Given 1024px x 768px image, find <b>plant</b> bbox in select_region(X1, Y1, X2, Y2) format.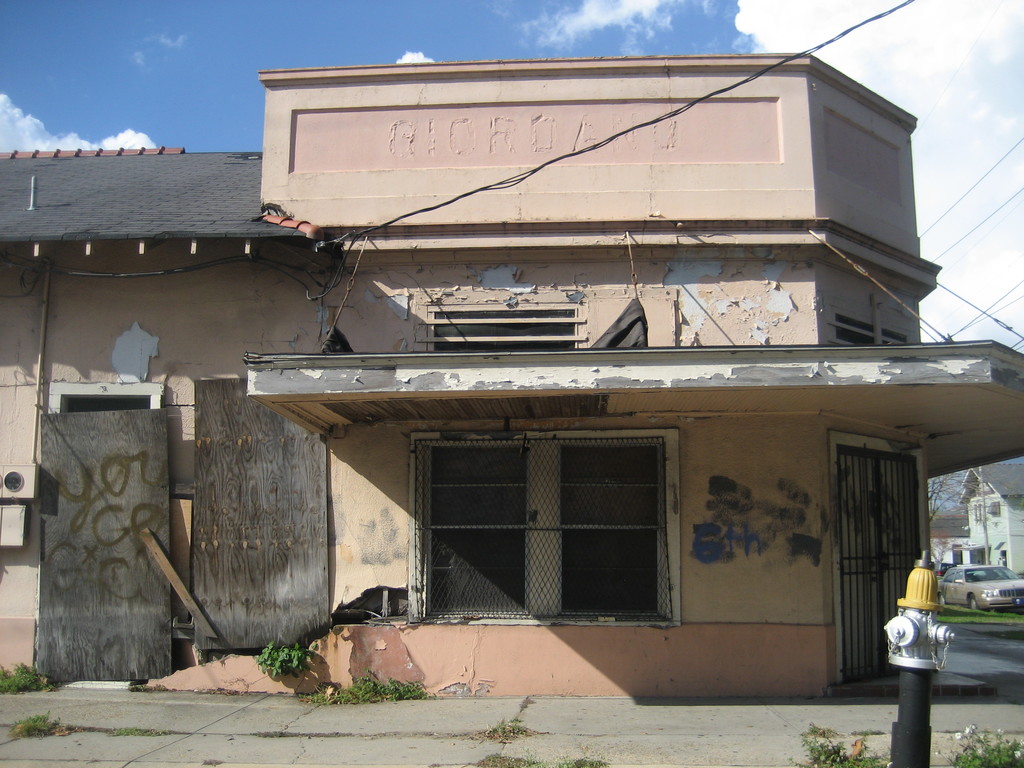
select_region(554, 760, 609, 767).
